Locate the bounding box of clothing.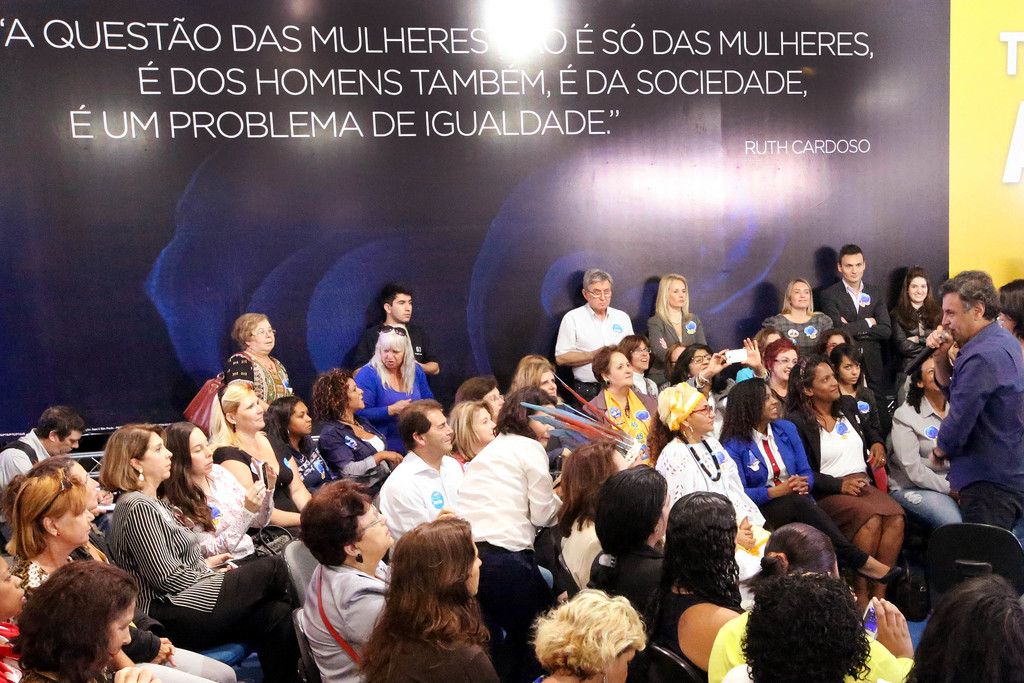
Bounding box: <box>643,308,710,377</box>.
